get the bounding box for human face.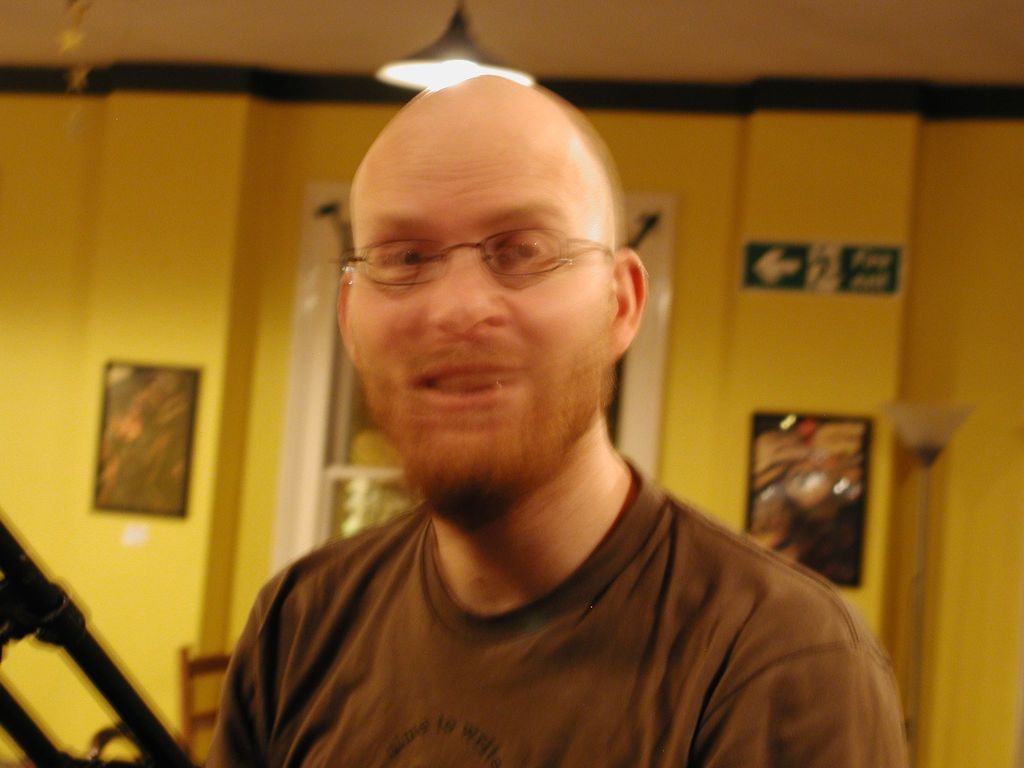
BBox(348, 97, 609, 450).
